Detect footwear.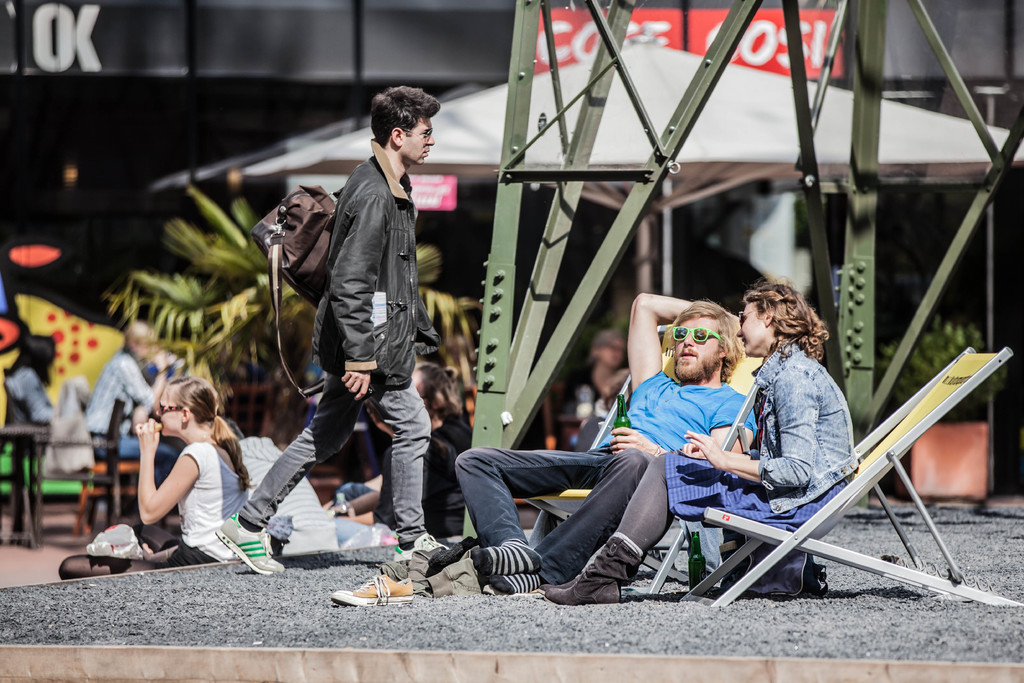
Detected at x1=333 y1=568 x2=413 y2=609.
